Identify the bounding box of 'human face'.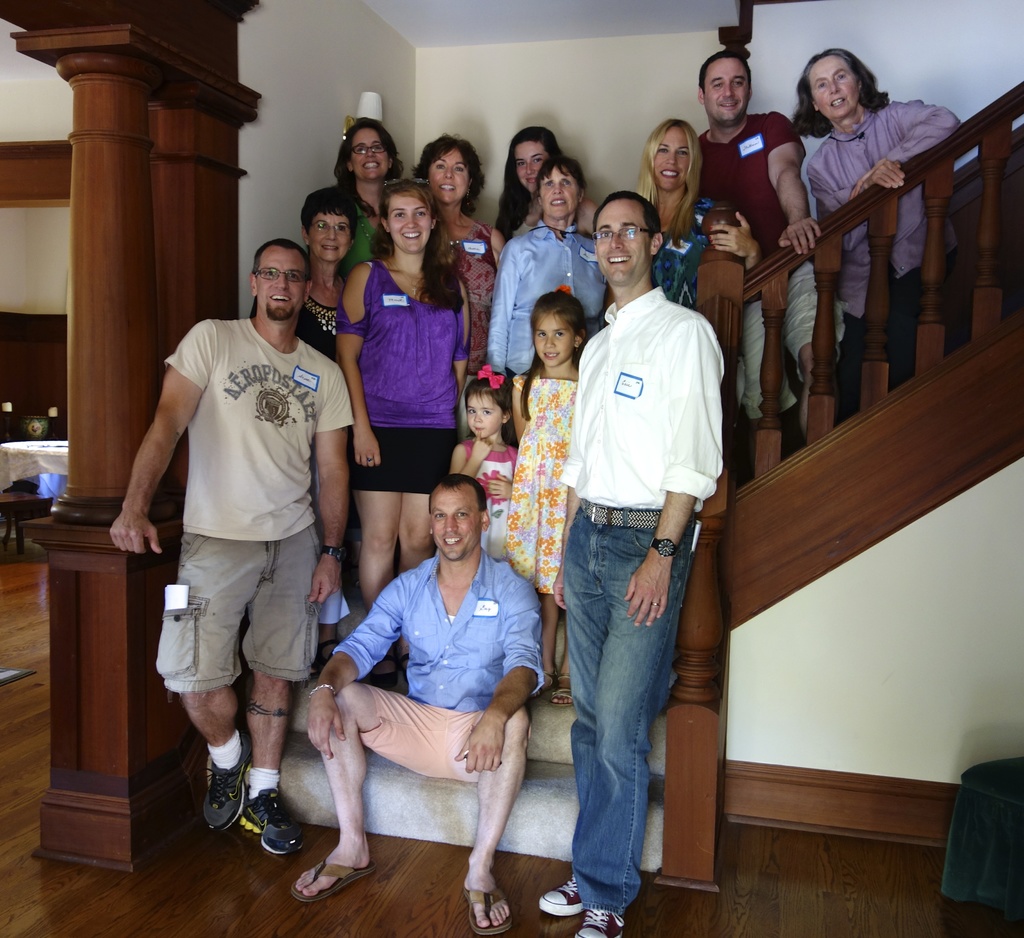
crop(701, 56, 752, 117).
